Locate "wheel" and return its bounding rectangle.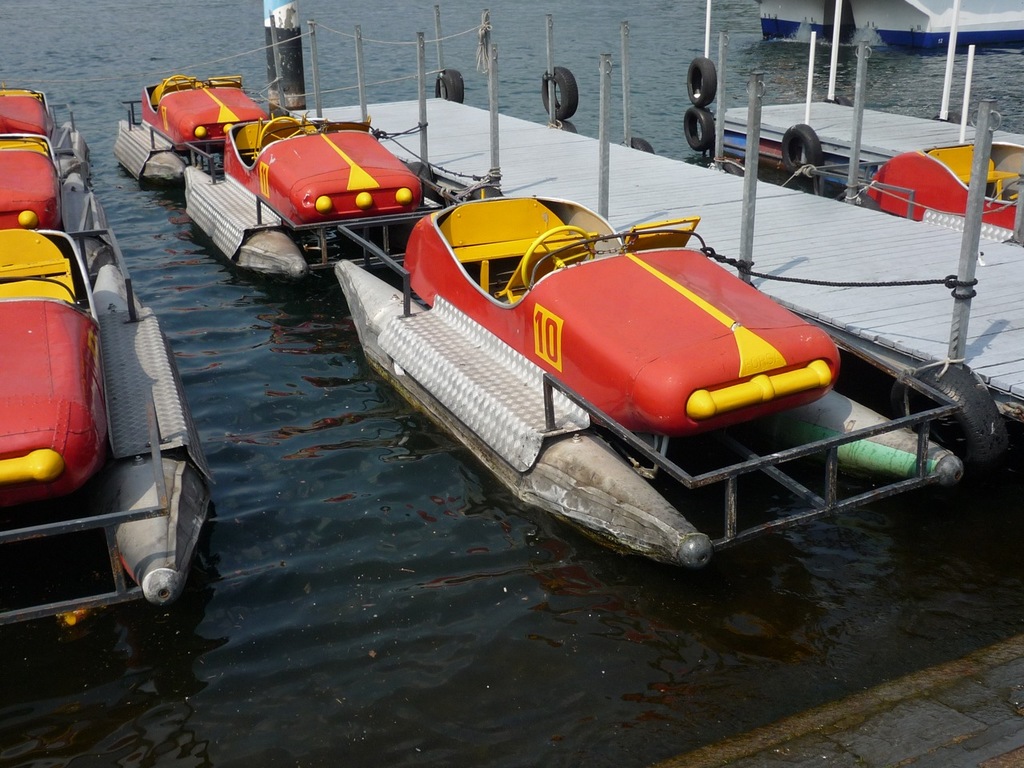
256, 114, 304, 154.
